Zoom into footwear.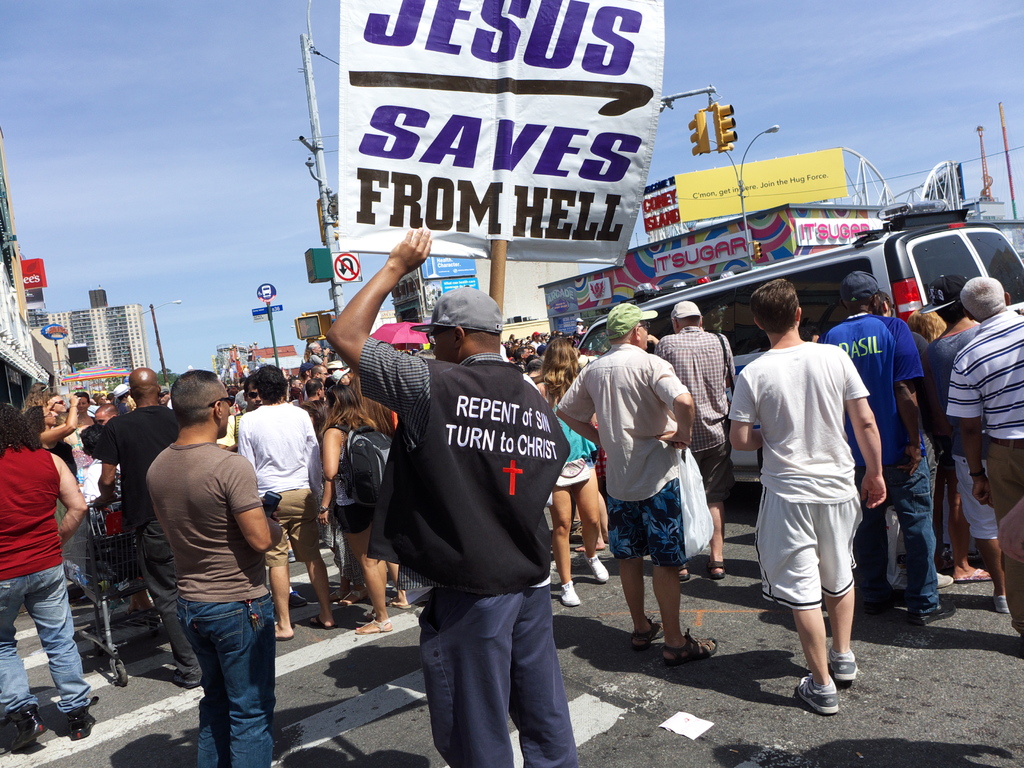
Zoom target: detection(701, 559, 726, 578).
